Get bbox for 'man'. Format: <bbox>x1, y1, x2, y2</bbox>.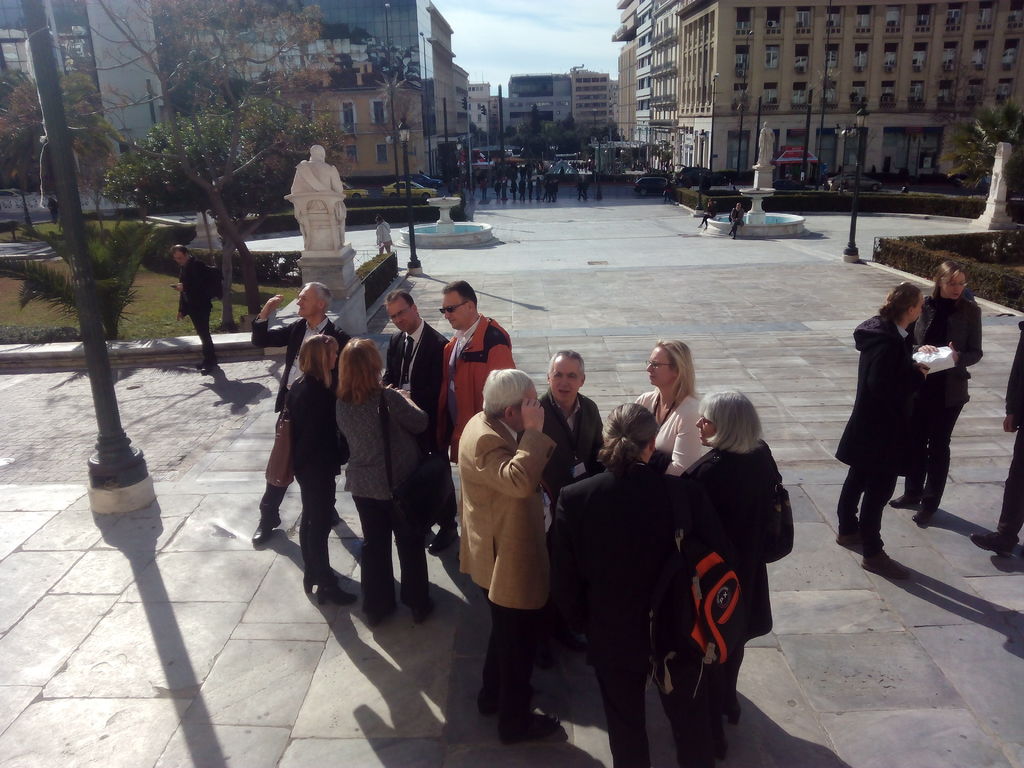
<bbox>250, 280, 351, 547</bbox>.
